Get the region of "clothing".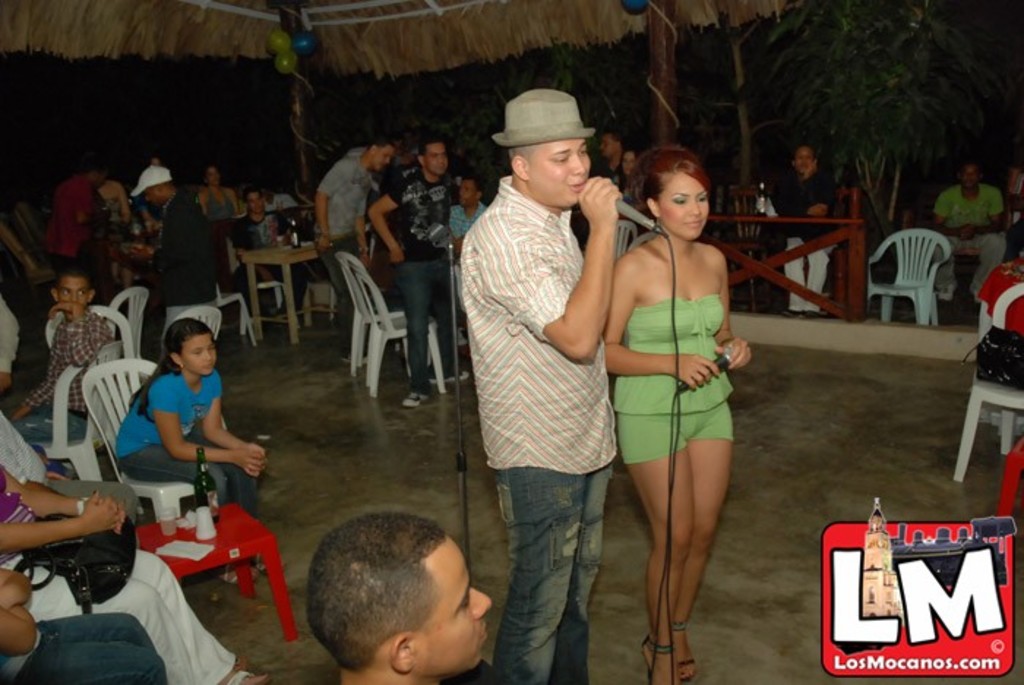
0/468/238/684.
